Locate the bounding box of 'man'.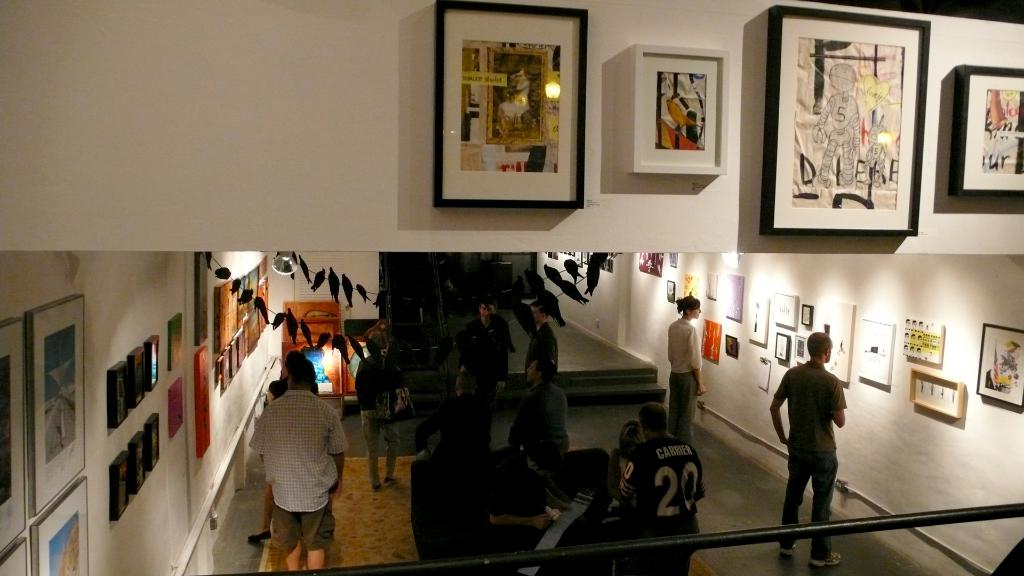
Bounding box: detection(621, 408, 708, 575).
